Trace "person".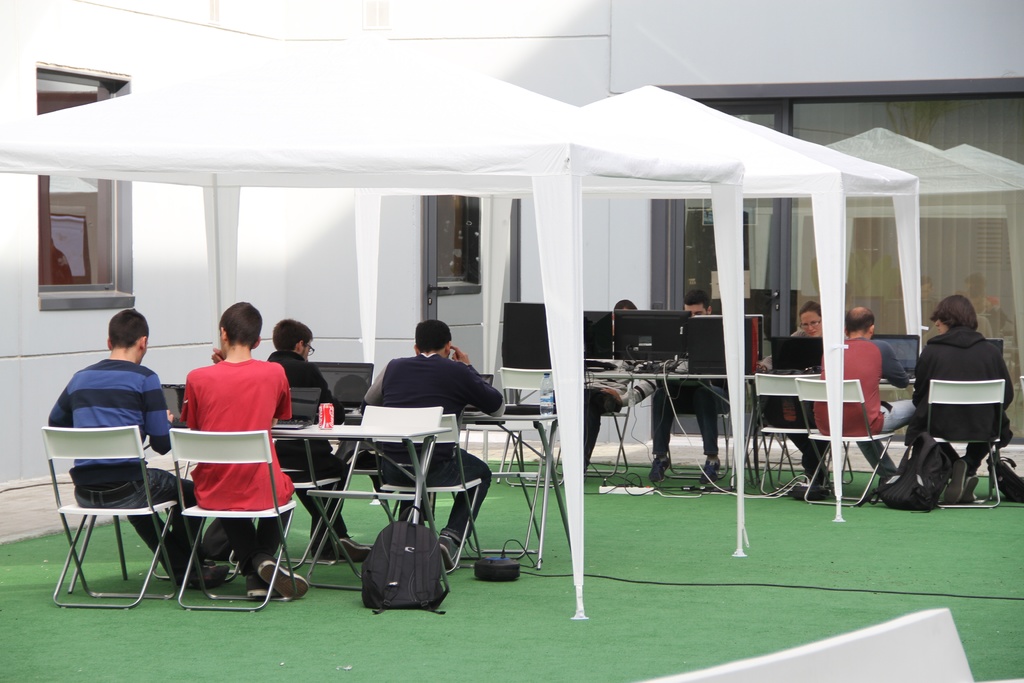
Traced to box=[42, 309, 202, 593].
